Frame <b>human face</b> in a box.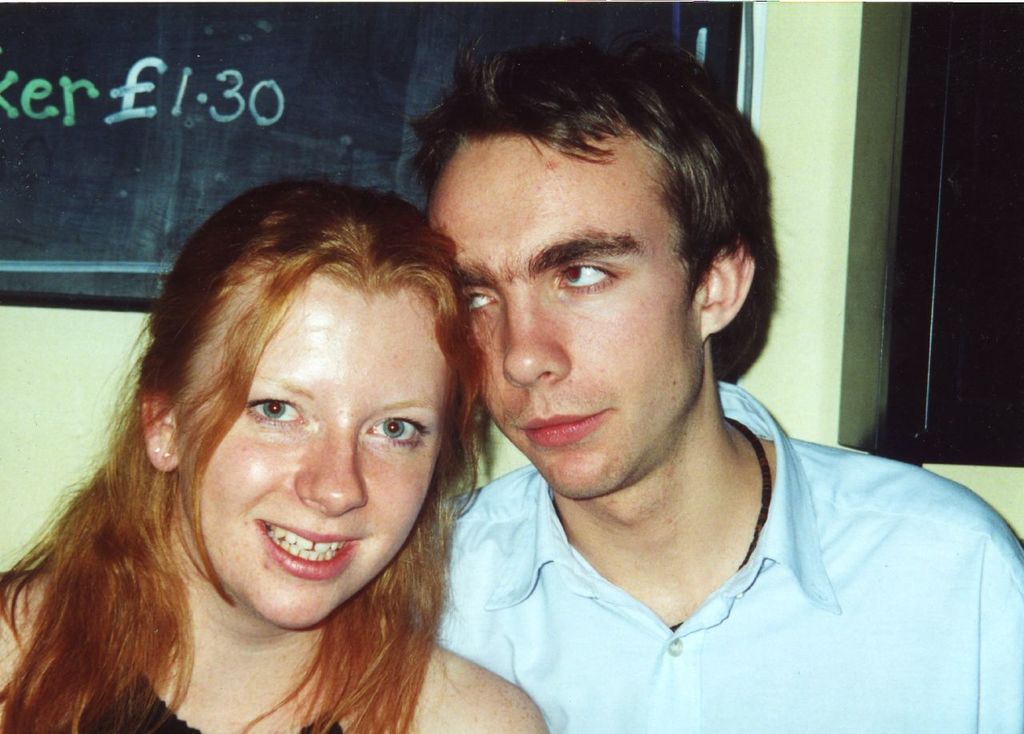
Rect(188, 295, 450, 628).
